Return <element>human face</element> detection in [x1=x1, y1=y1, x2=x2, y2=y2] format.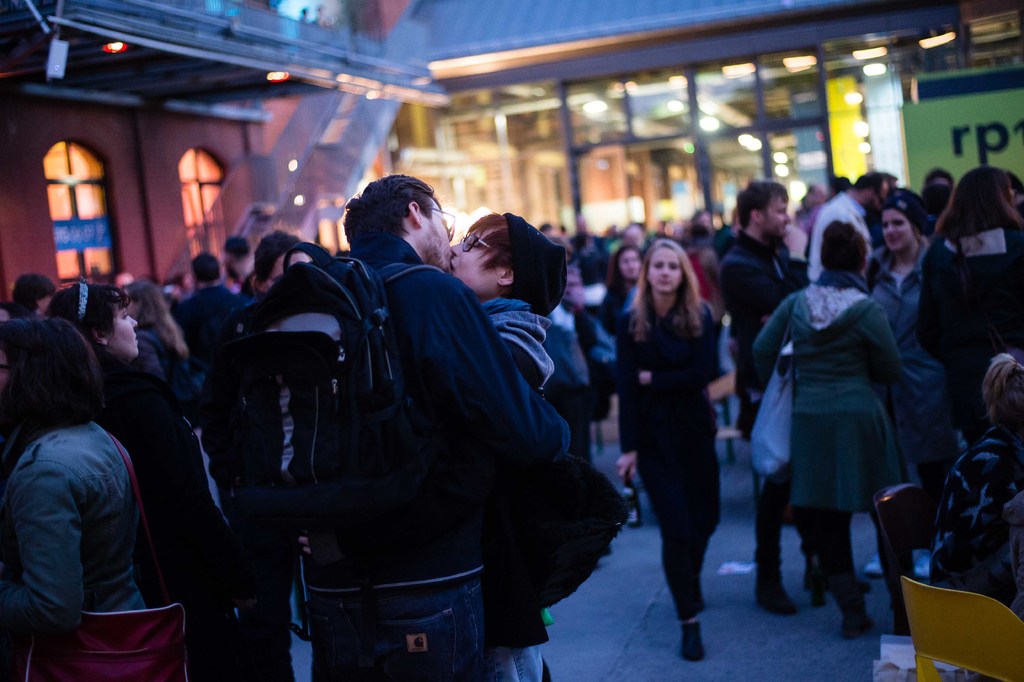
[x1=109, y1=296, x2=141, y2=355].
